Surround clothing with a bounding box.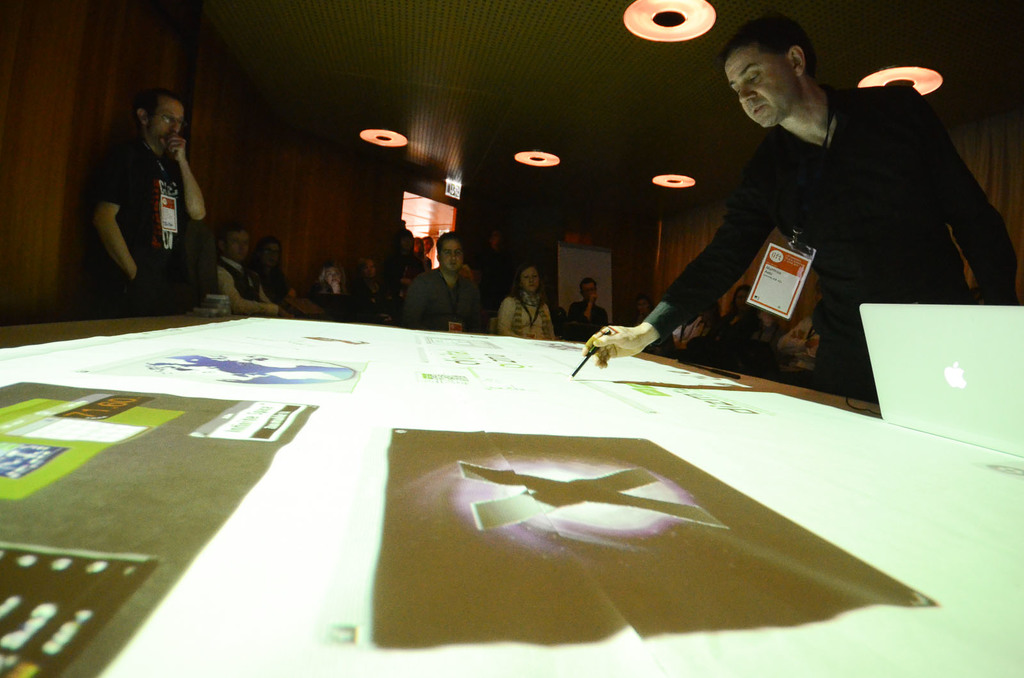
bbox=(560, 307, 615, 340).
